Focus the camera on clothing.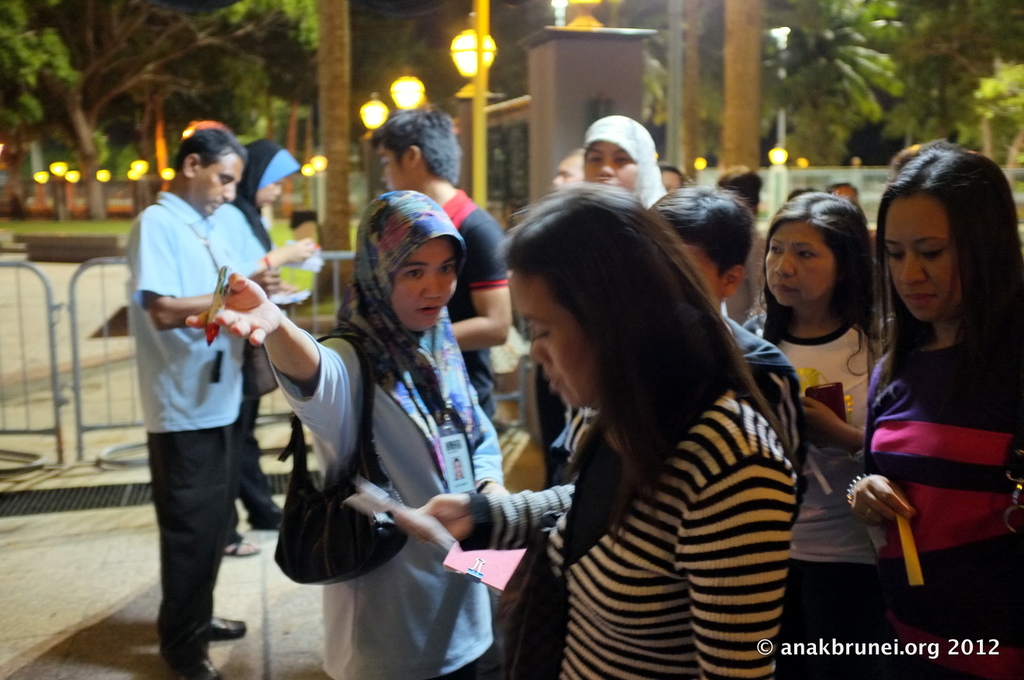
Focus region: x1=442 y1=188 x2=508 y2=417.
